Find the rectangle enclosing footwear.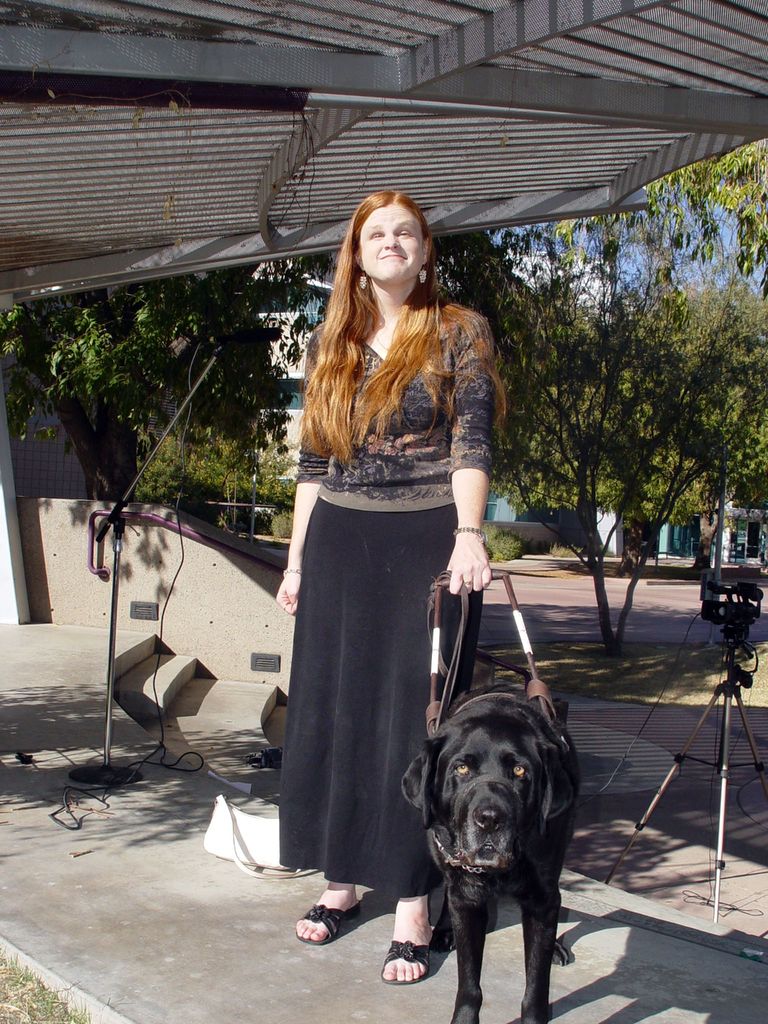
rect(298, 897, 360, 948).
